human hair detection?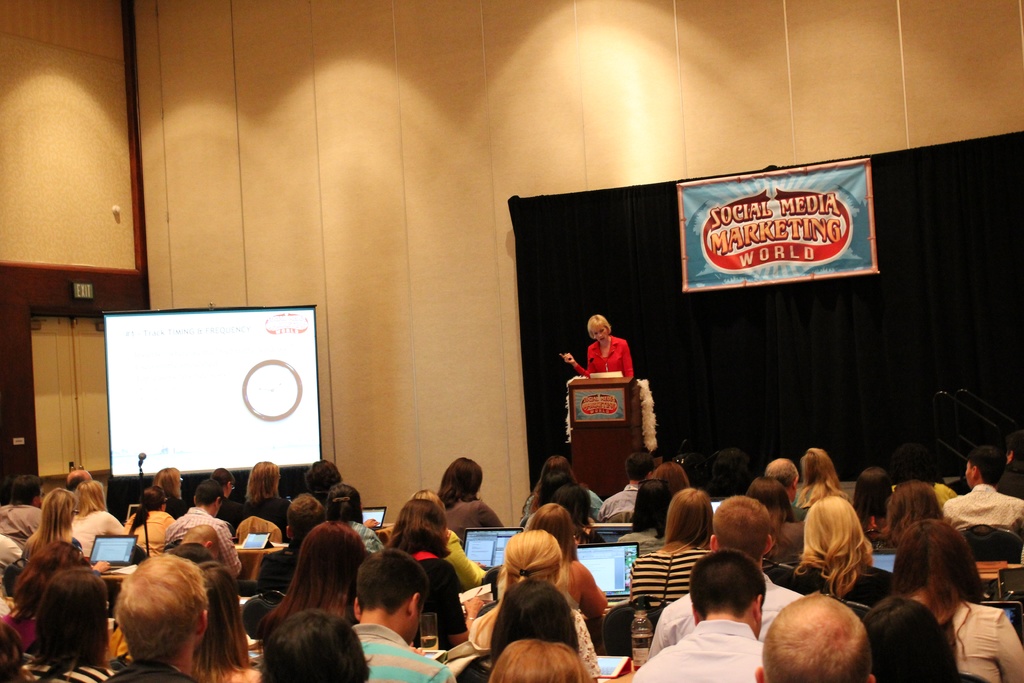
box=[690, 548, 766, 620]
